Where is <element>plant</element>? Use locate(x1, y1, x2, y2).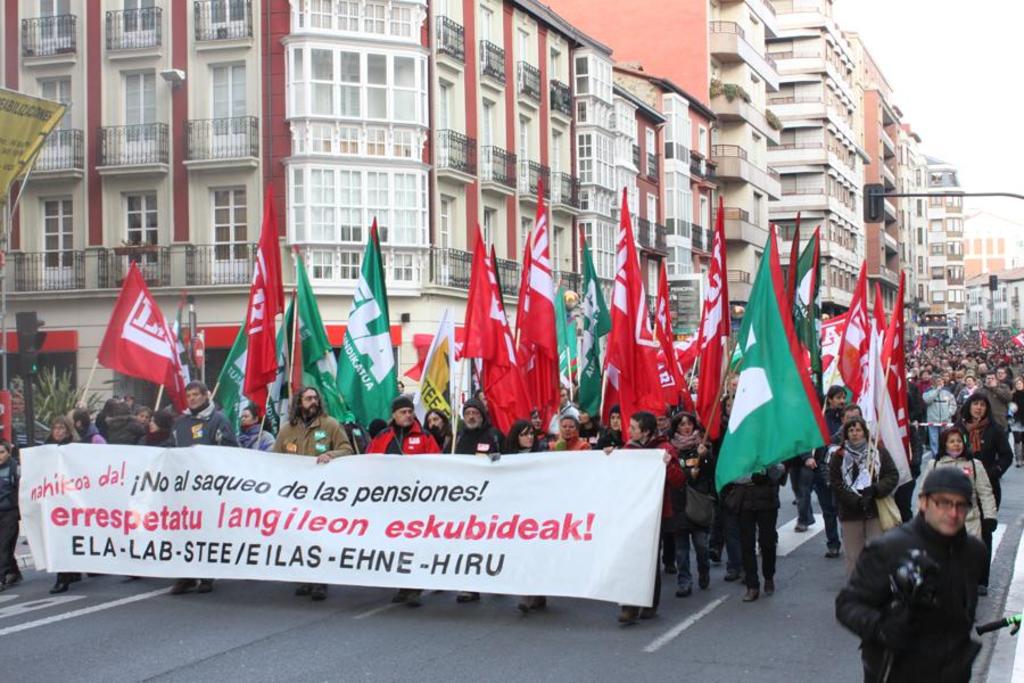
locate(765, 104, 786, 132).
